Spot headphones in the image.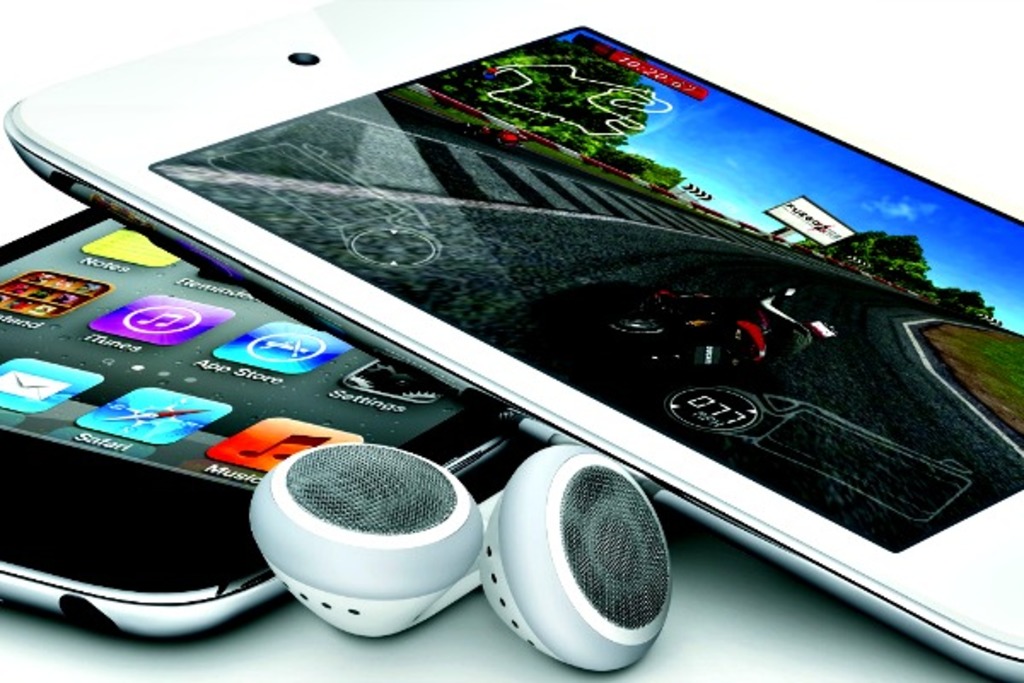
headphones found at Rect(249, 437, 669, 676).
